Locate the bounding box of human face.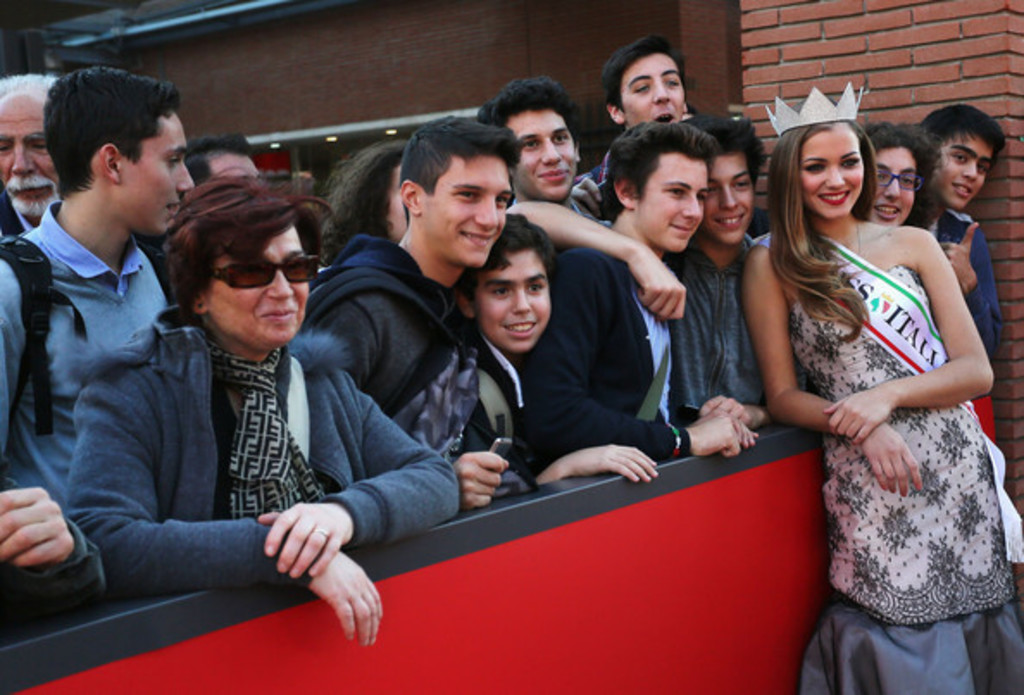
Bounding box: 109:112:195:240.
